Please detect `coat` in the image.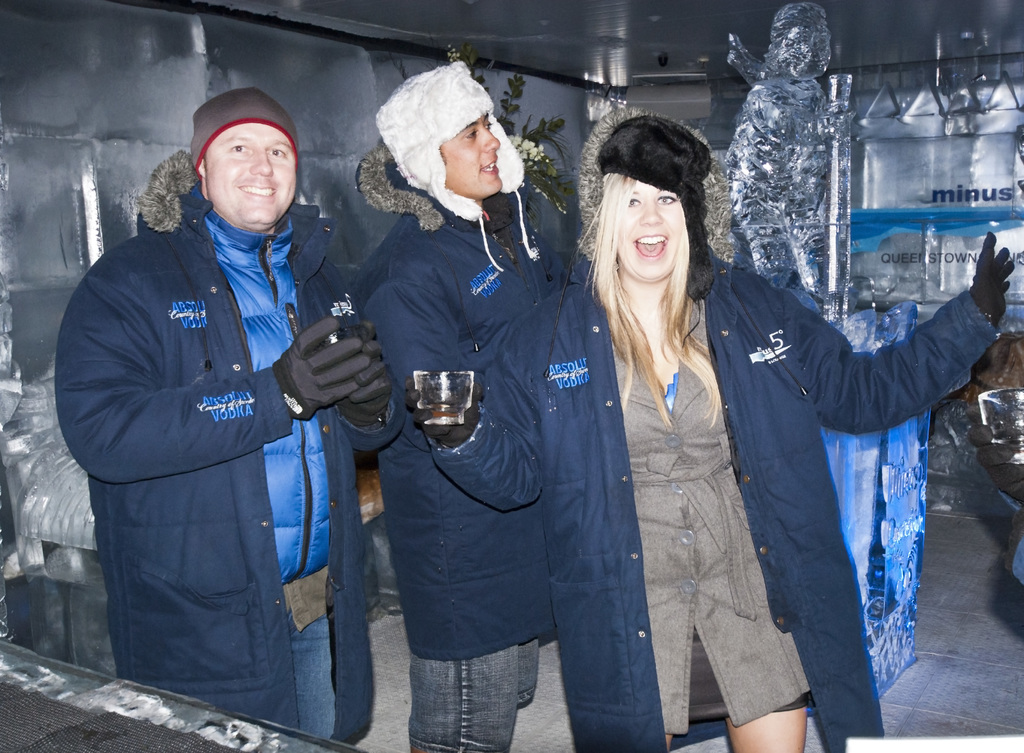
detection(421, 259, 985, 752).
